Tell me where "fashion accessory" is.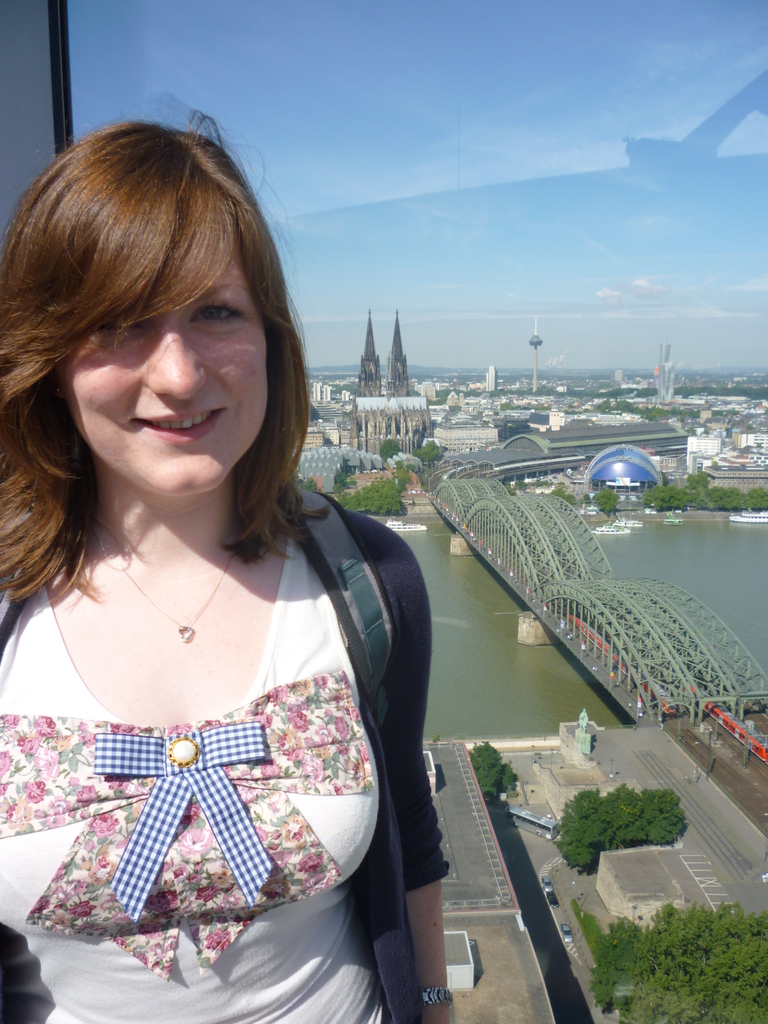
"fashion accessory" is at (left=424, top=981, right=452, bottom=1012).
